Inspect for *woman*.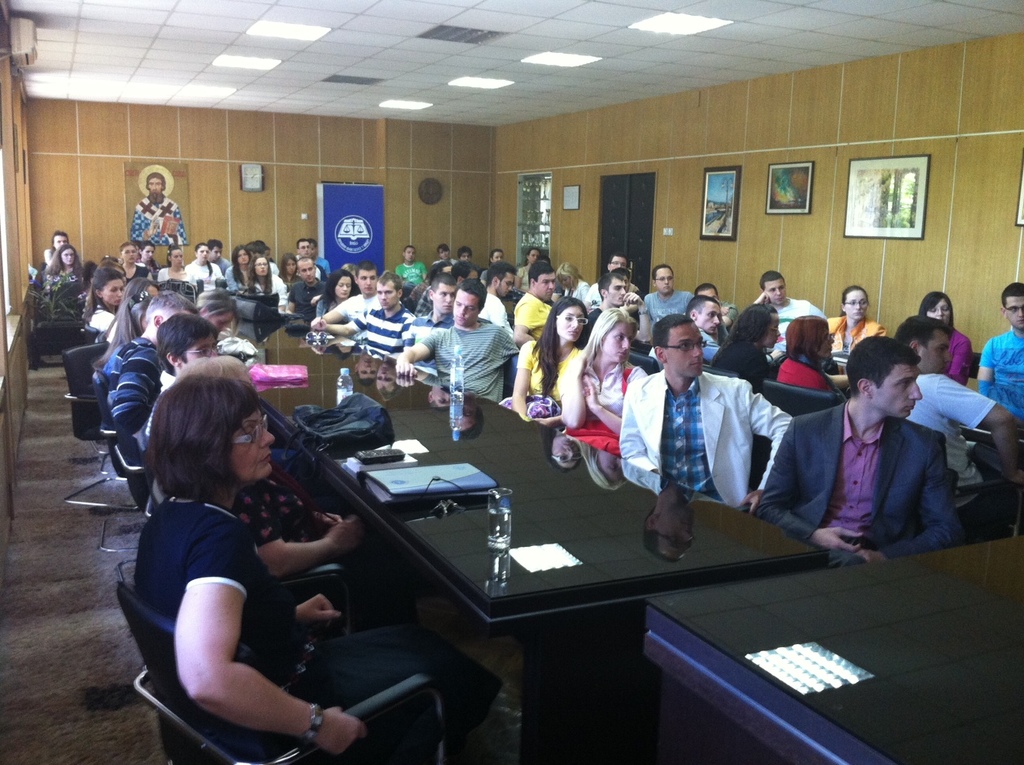
Inspection: x1=519, y1=243, x2=540, y2=291.
